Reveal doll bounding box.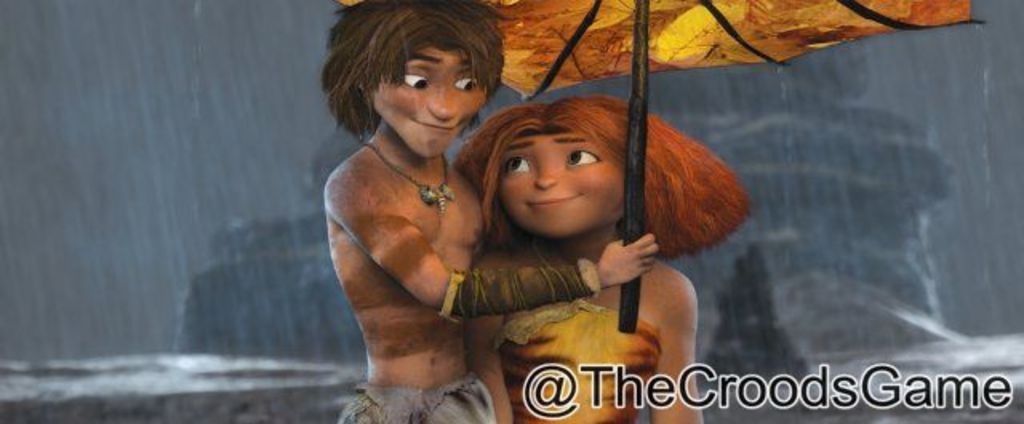
Revealed: l=424, t=82, r=747, b=398.
